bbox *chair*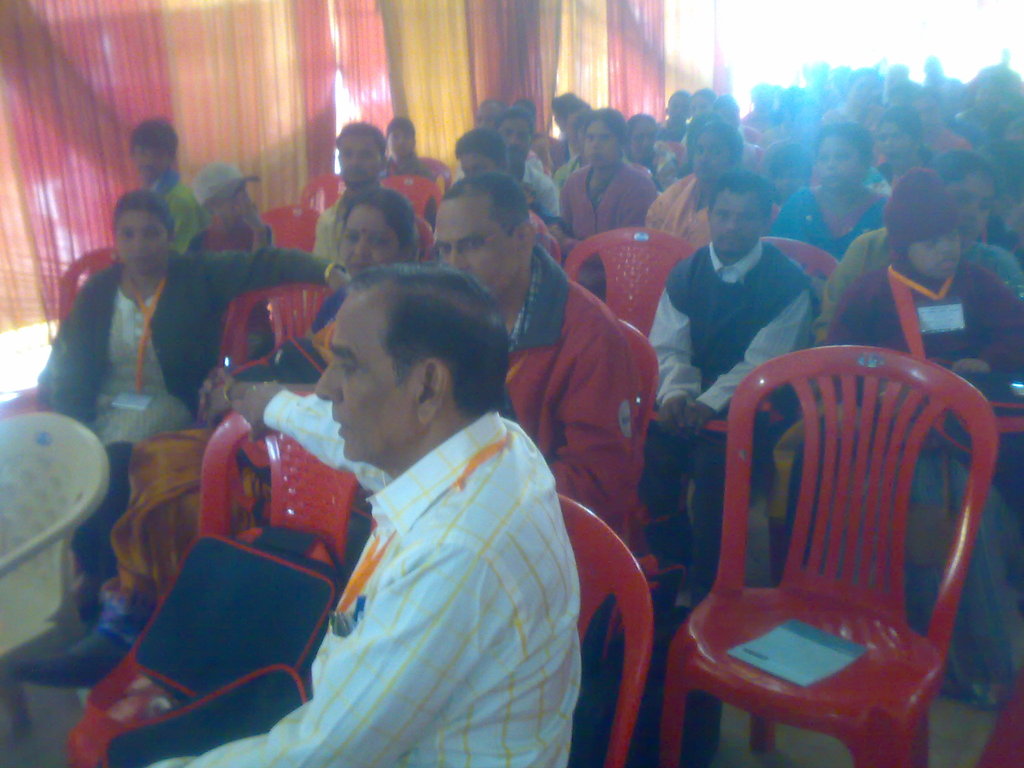
762/236/841/579
